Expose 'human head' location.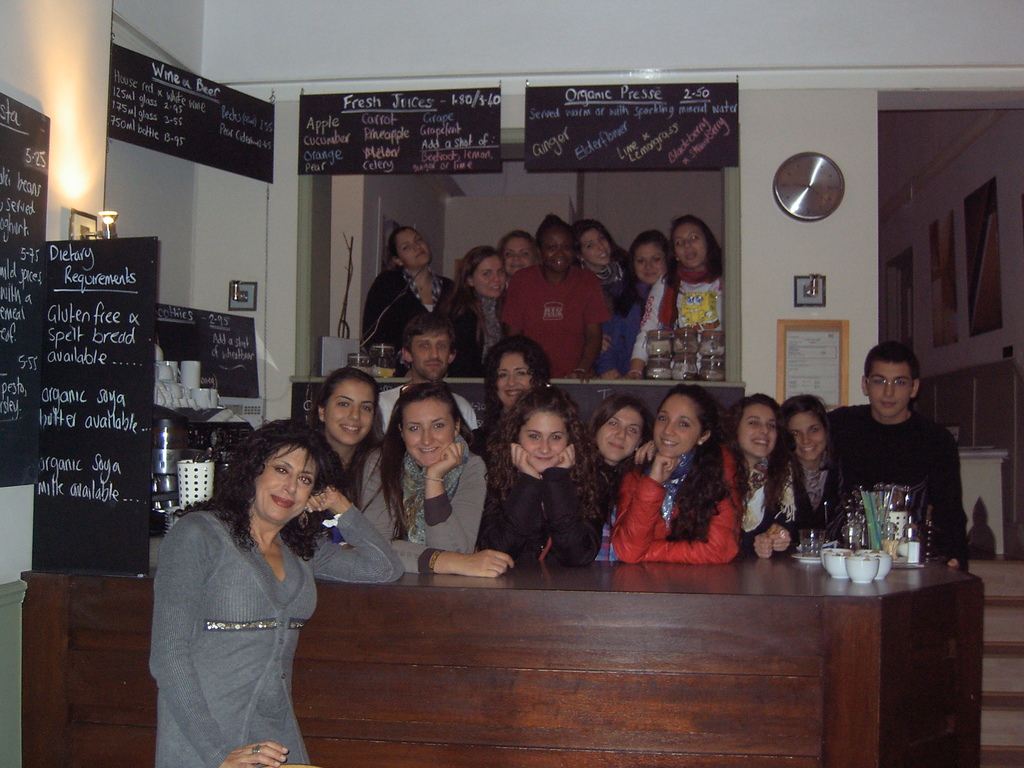
Exposed at (left=668, top=213, right=719, bottom=273).
